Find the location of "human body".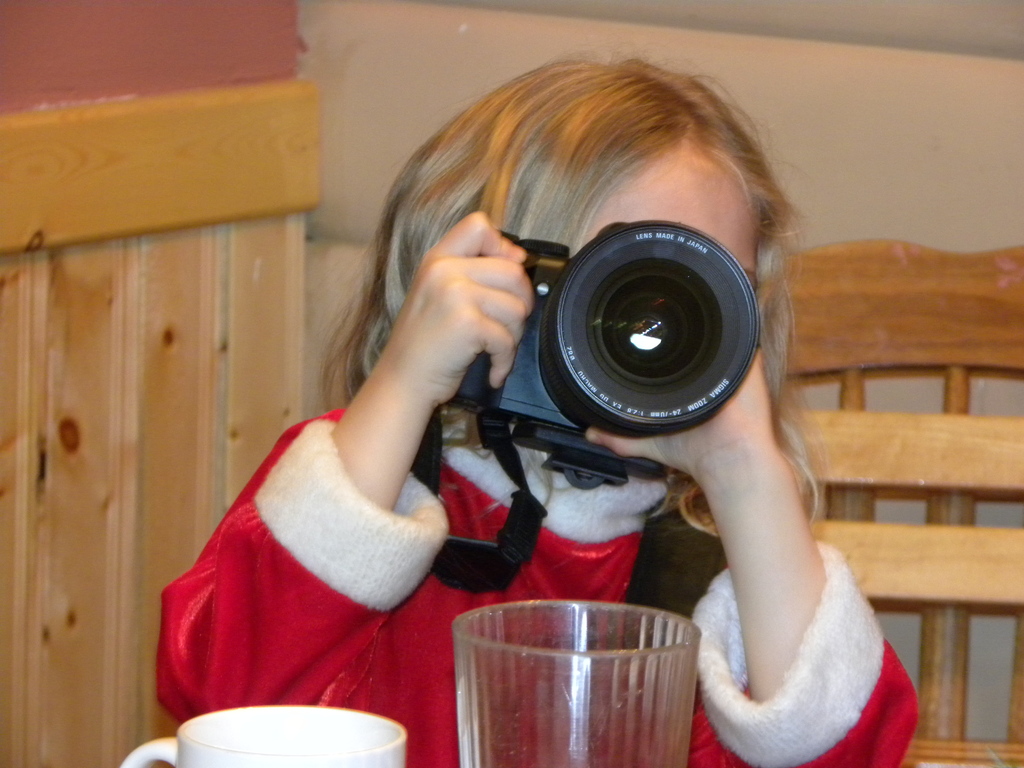
Location: [180,89,873,767].
